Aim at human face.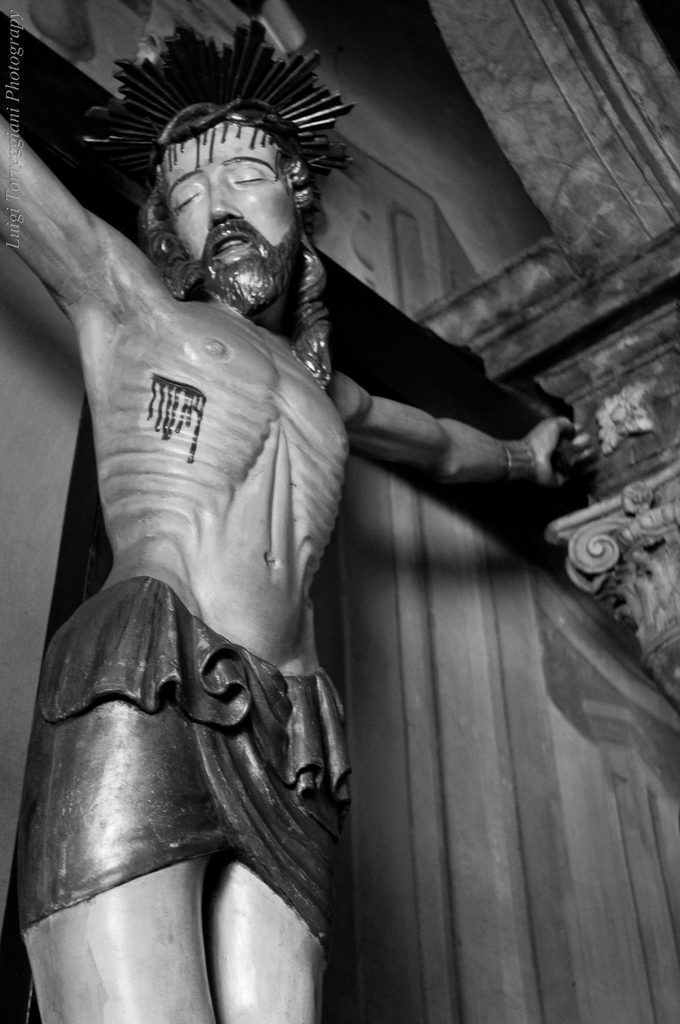
Aimed at left=153, top=127, right=300, bottom=314.
